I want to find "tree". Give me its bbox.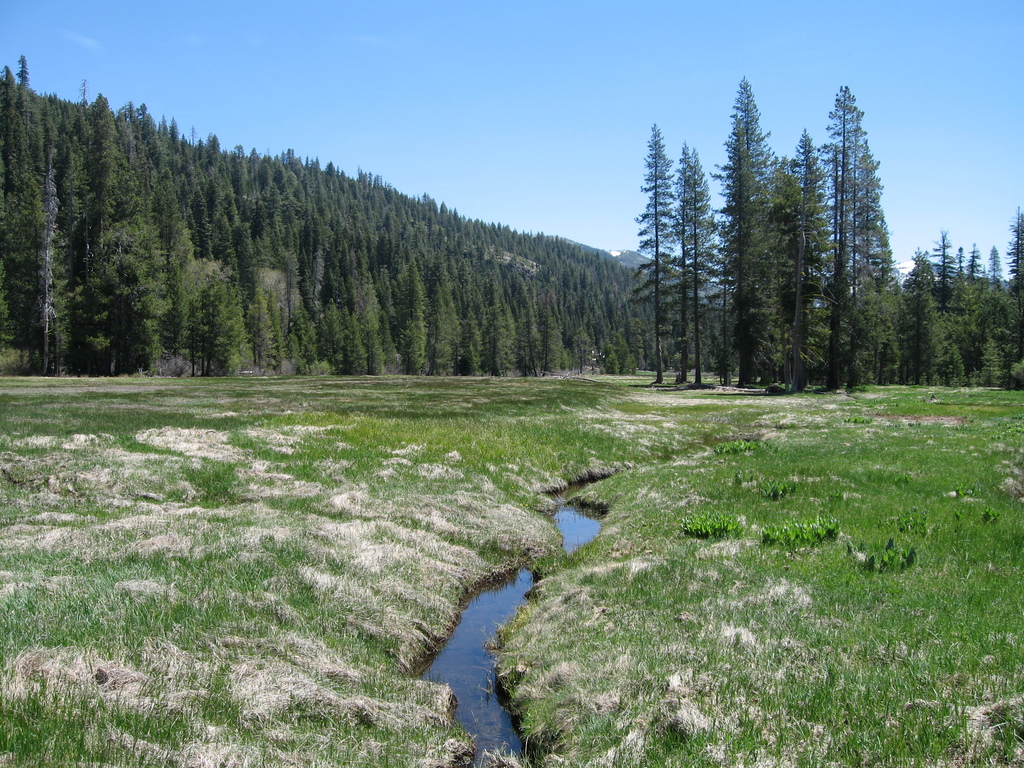
region(100, 205, 165, 378).
